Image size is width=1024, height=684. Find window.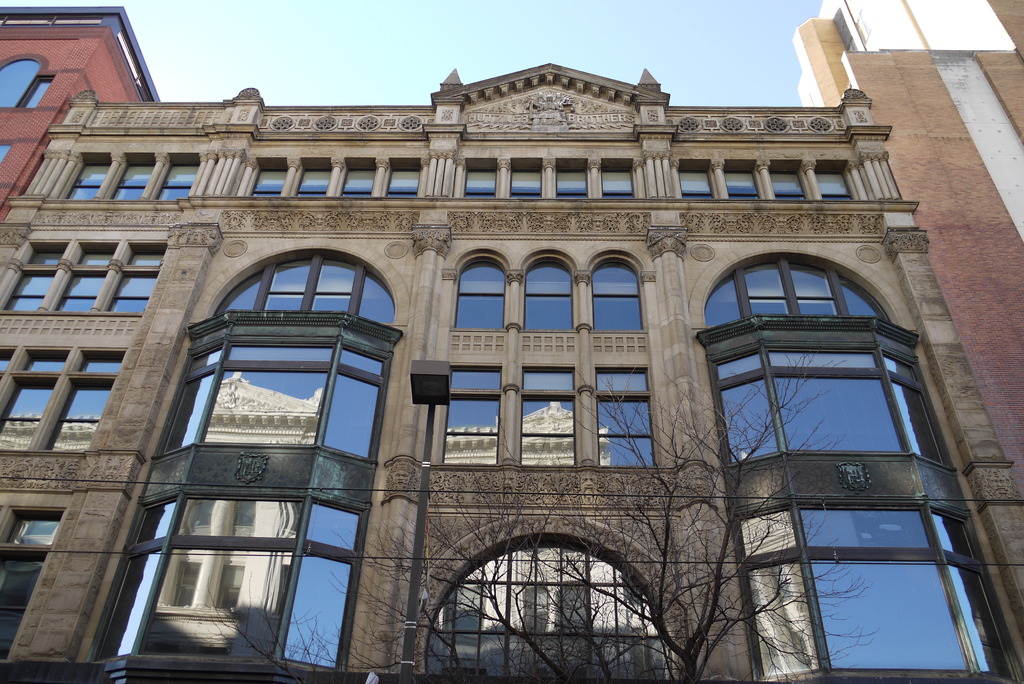
<box>592,261,639,332</box>.
